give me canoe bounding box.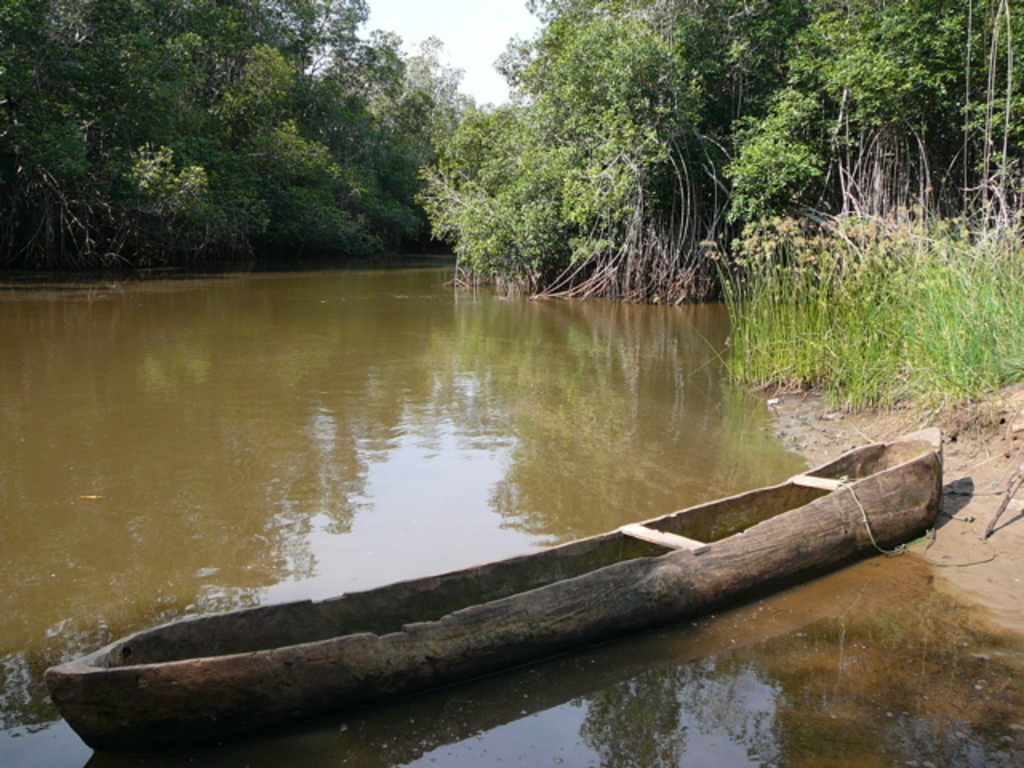
(left=61, top=349, right=1000, bottom=767).
